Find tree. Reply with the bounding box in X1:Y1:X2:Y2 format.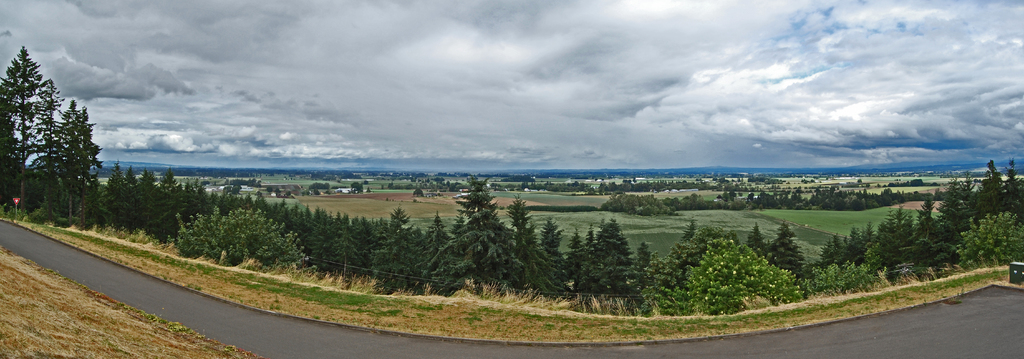
579:221:620:294.
